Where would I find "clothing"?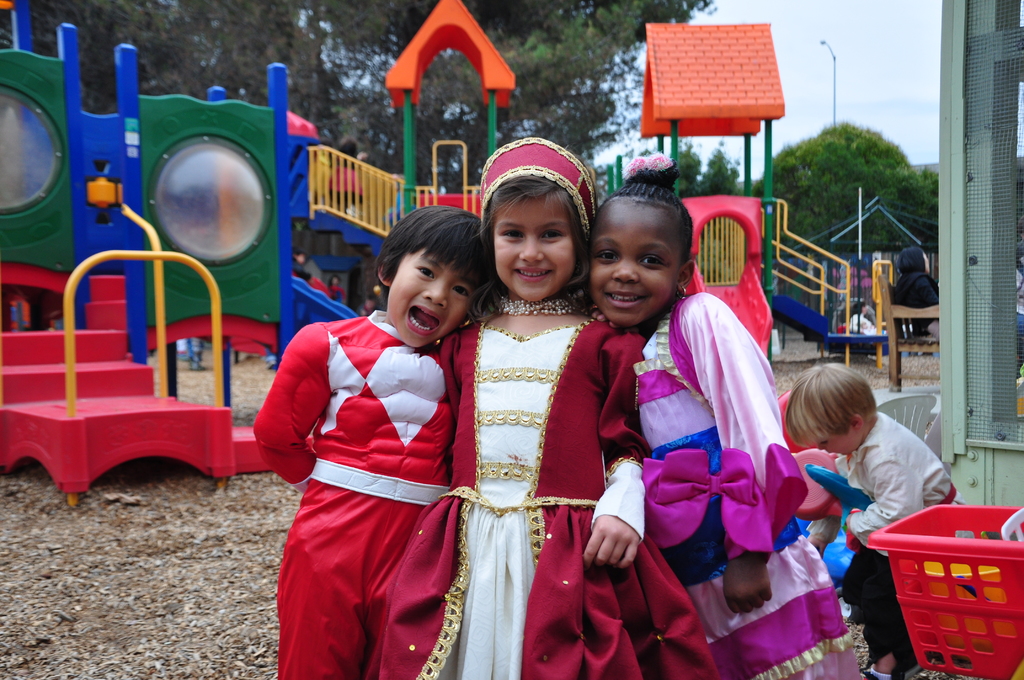
At BBox(408, 136, 728, 679).
